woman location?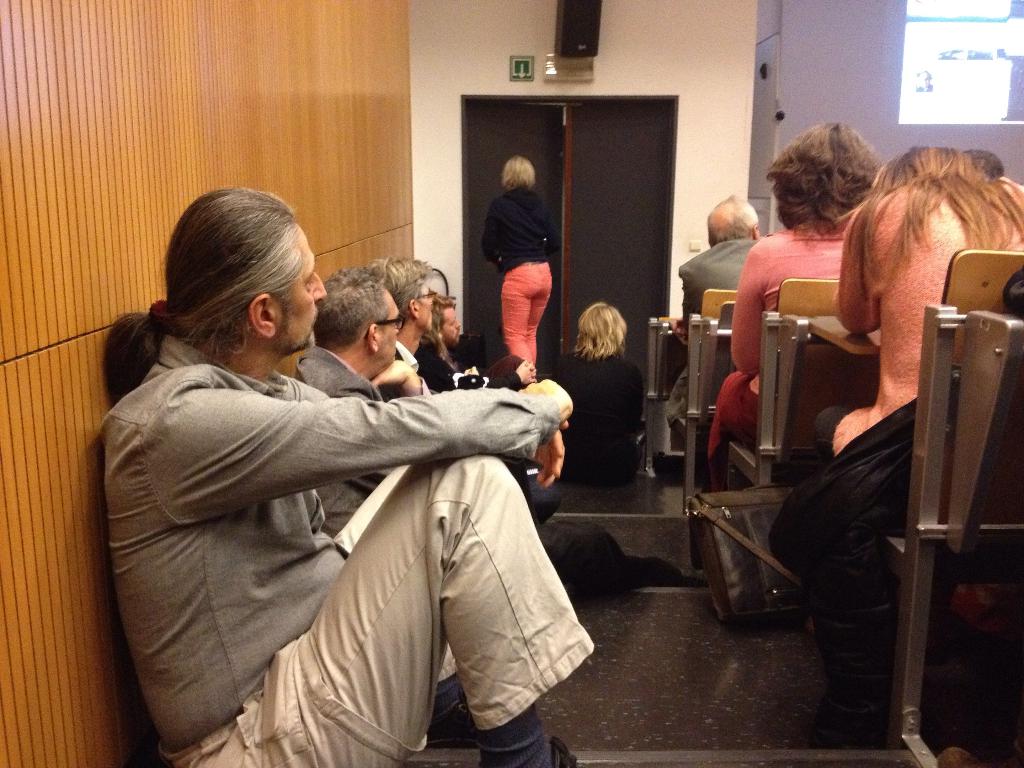
543, 301, 644, 477
